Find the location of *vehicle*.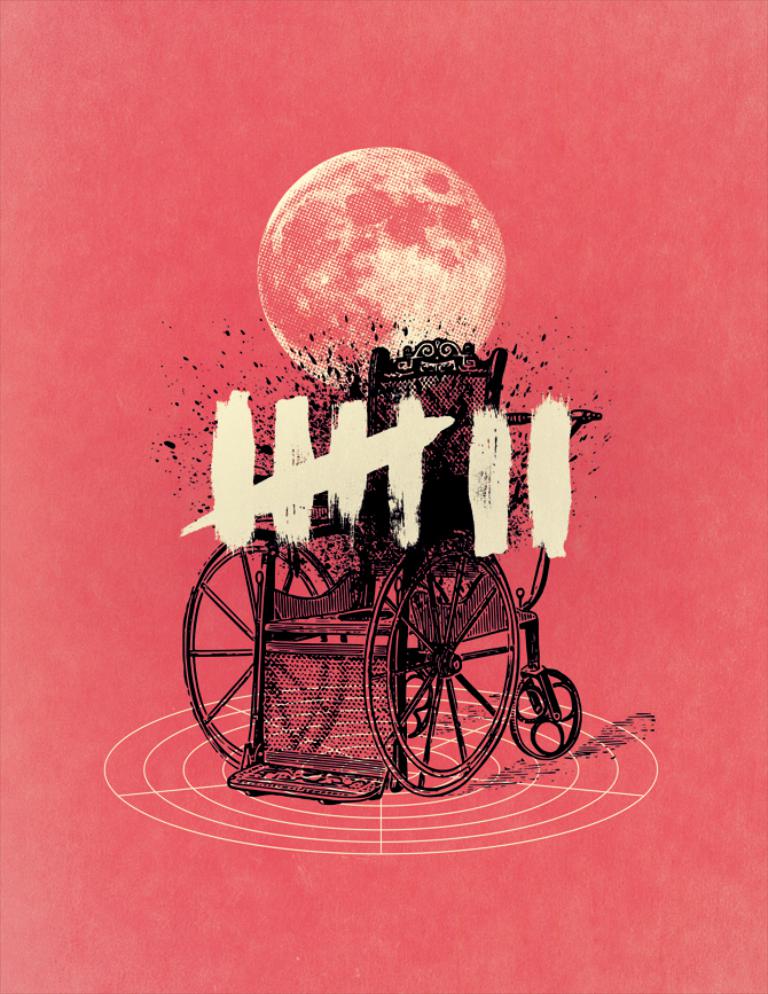
Location: locate(174, 329, 582, 812).
